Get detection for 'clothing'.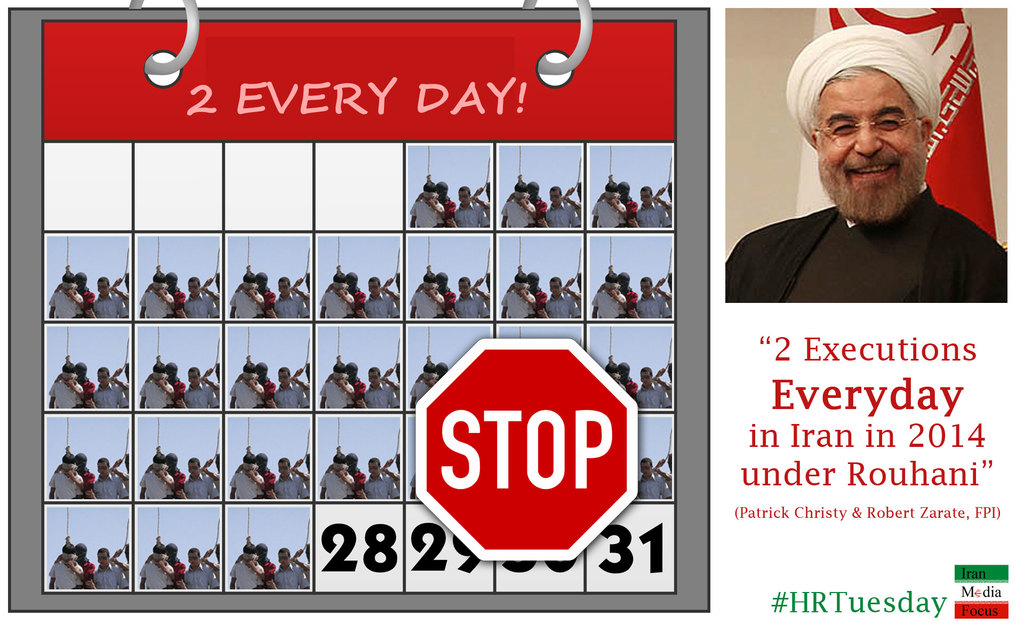
Detection: bbox(229, 369, 257, 409).
